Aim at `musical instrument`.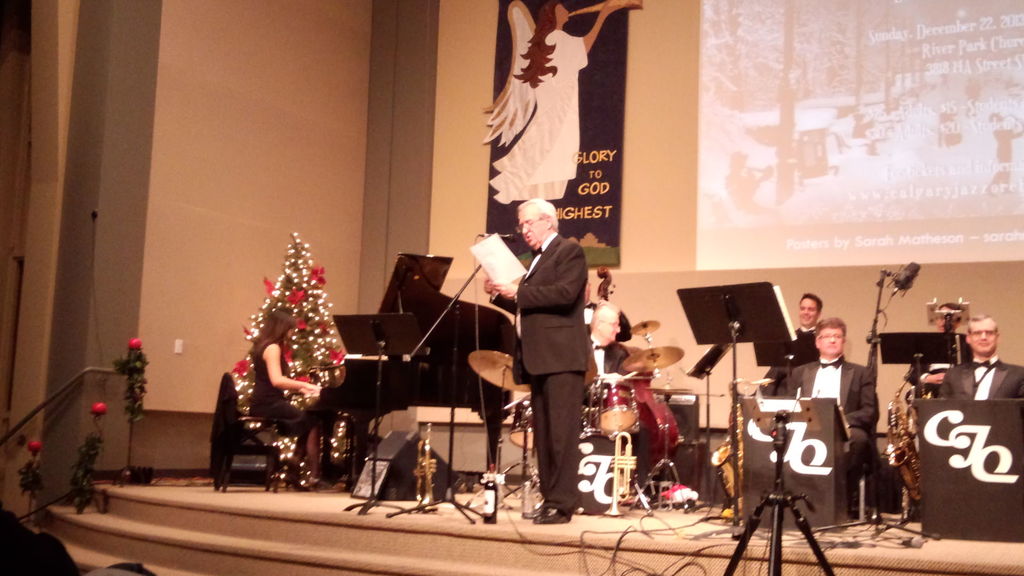
Aimed at bbox=(511, 392, 539, 451).
